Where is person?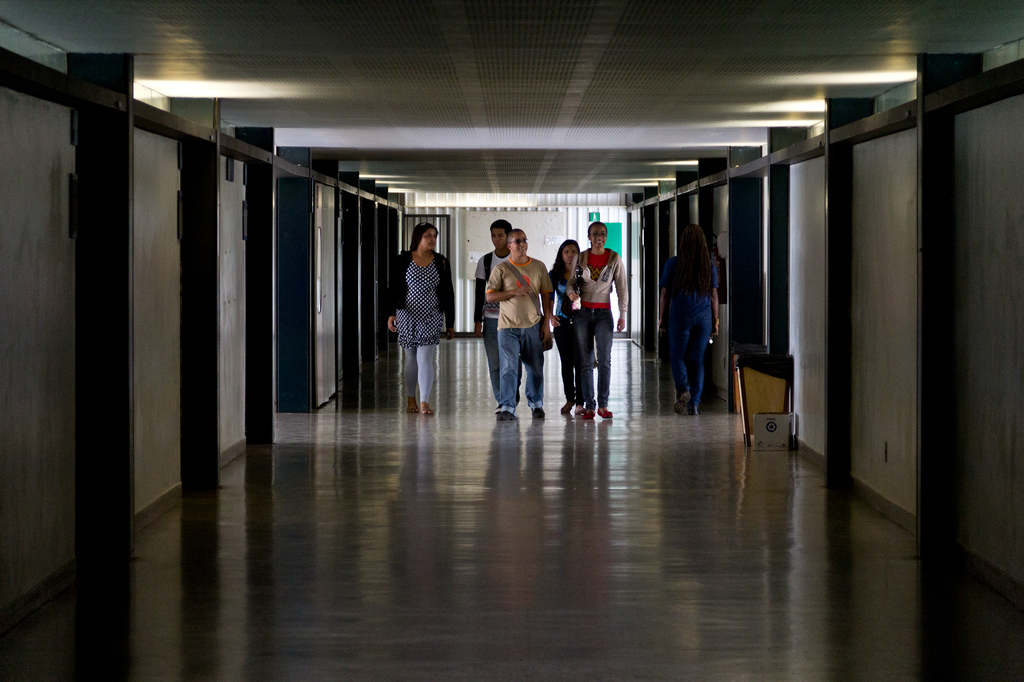
(662,222,724,411).
